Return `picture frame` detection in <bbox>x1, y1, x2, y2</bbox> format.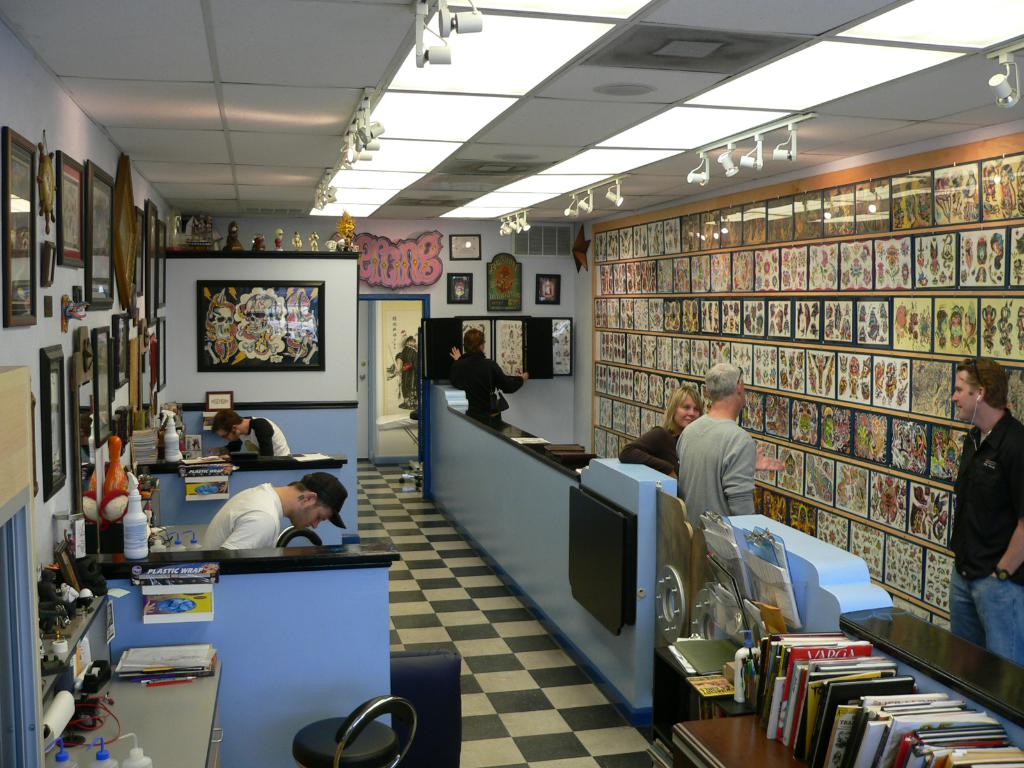
<bbox>148, 200, 163, 328</bbox>.
